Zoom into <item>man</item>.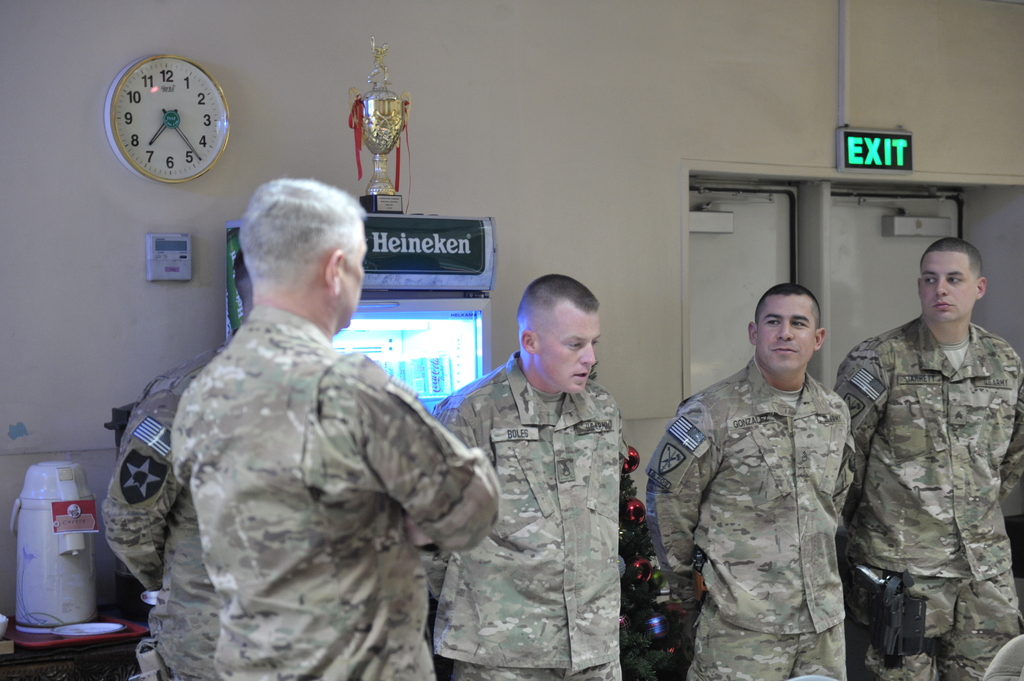
Zoom target: rect(433, 272, 623, 680).
